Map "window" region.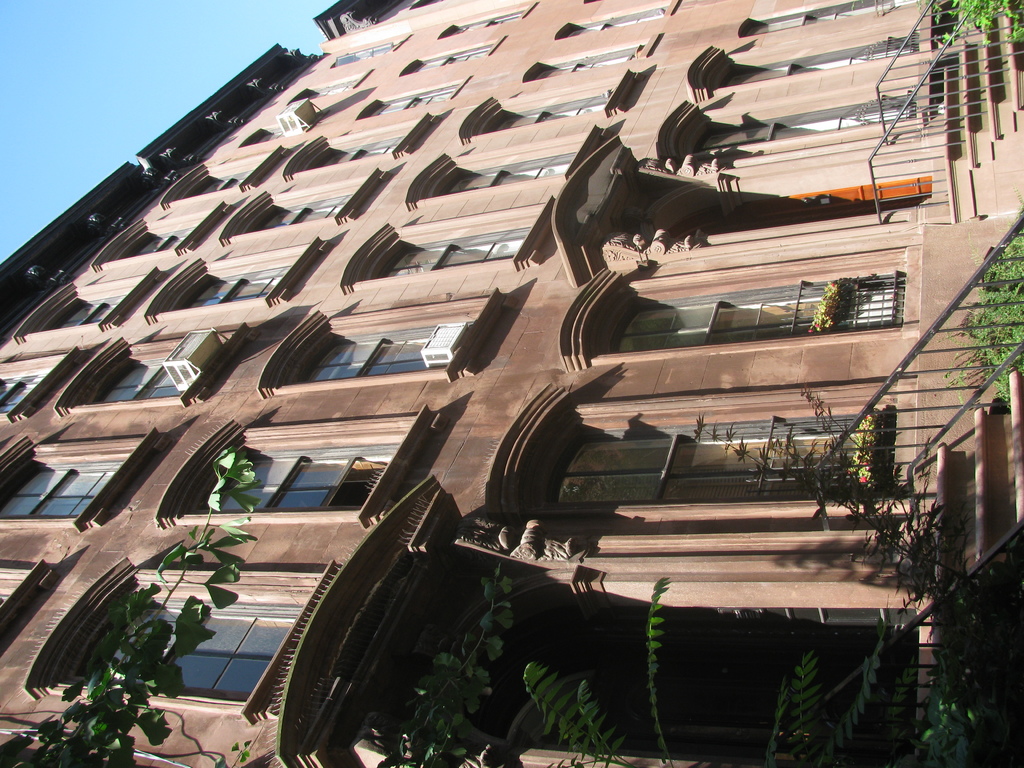
Mapped to <bbox>447, 152, 576, 197</bbox>.
